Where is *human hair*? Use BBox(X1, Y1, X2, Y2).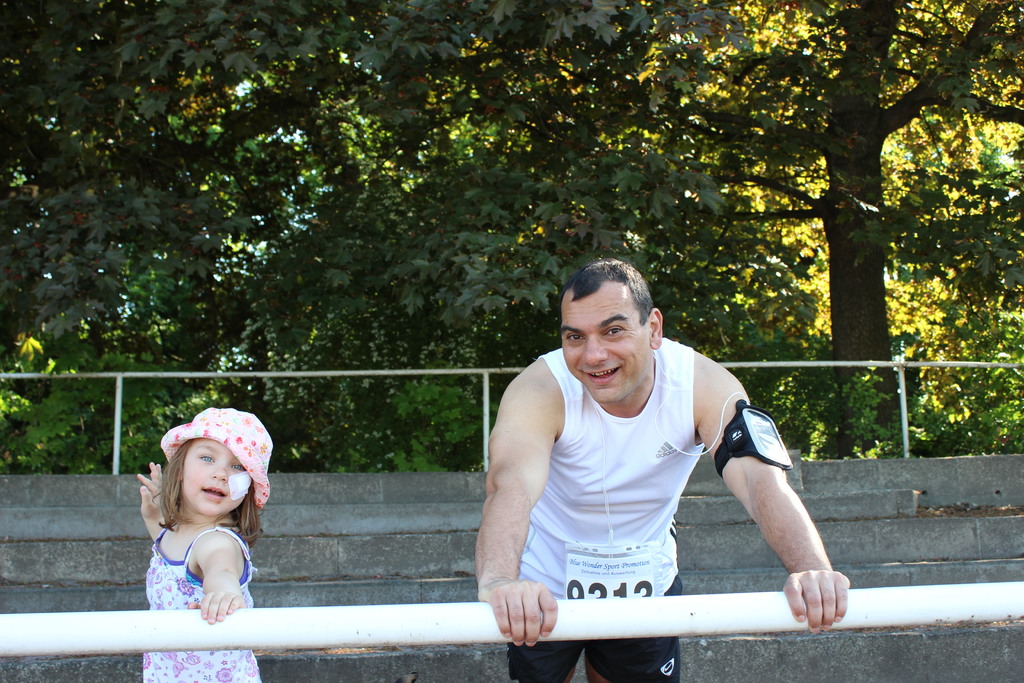
BBox(550, 254, 653, 324).
